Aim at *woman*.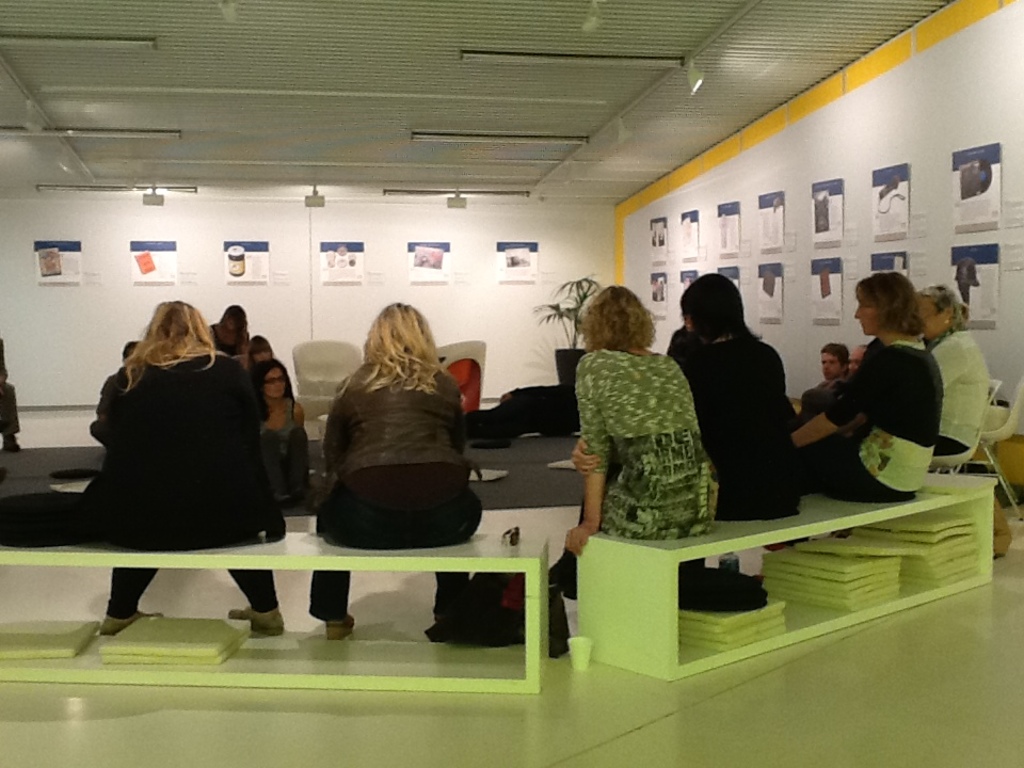
Aimed at detection(245, 358, 308, 511).
